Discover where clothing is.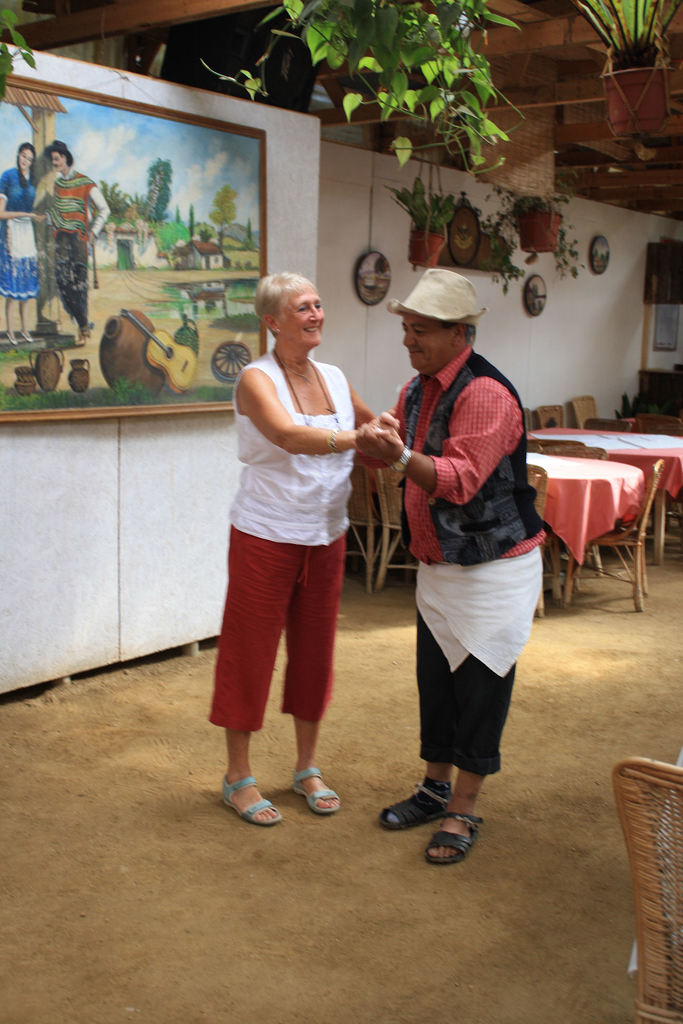
Discovered at <box>375,344,559,778</box>.
